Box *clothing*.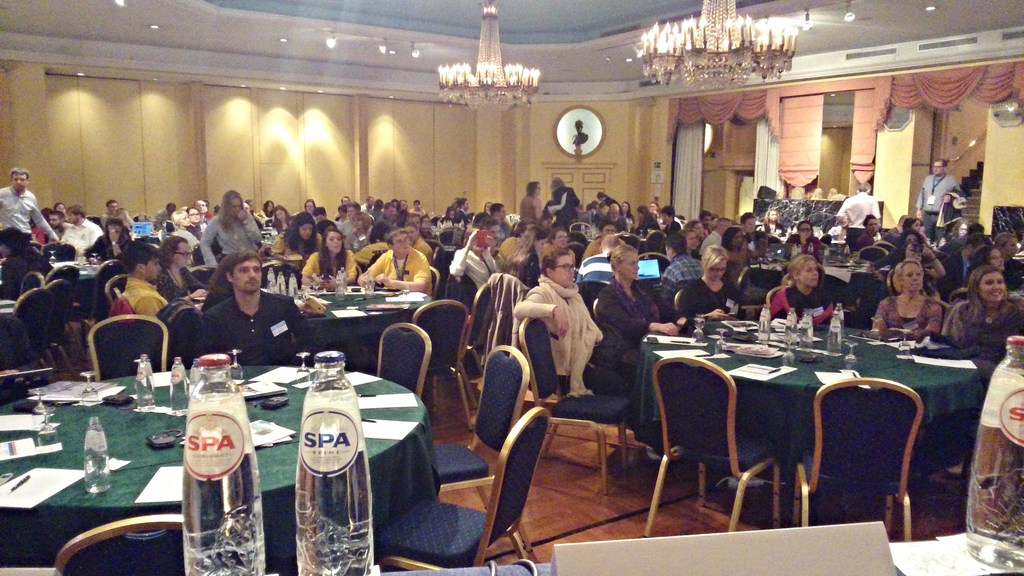
BBox(577, 248, 619, 286).
